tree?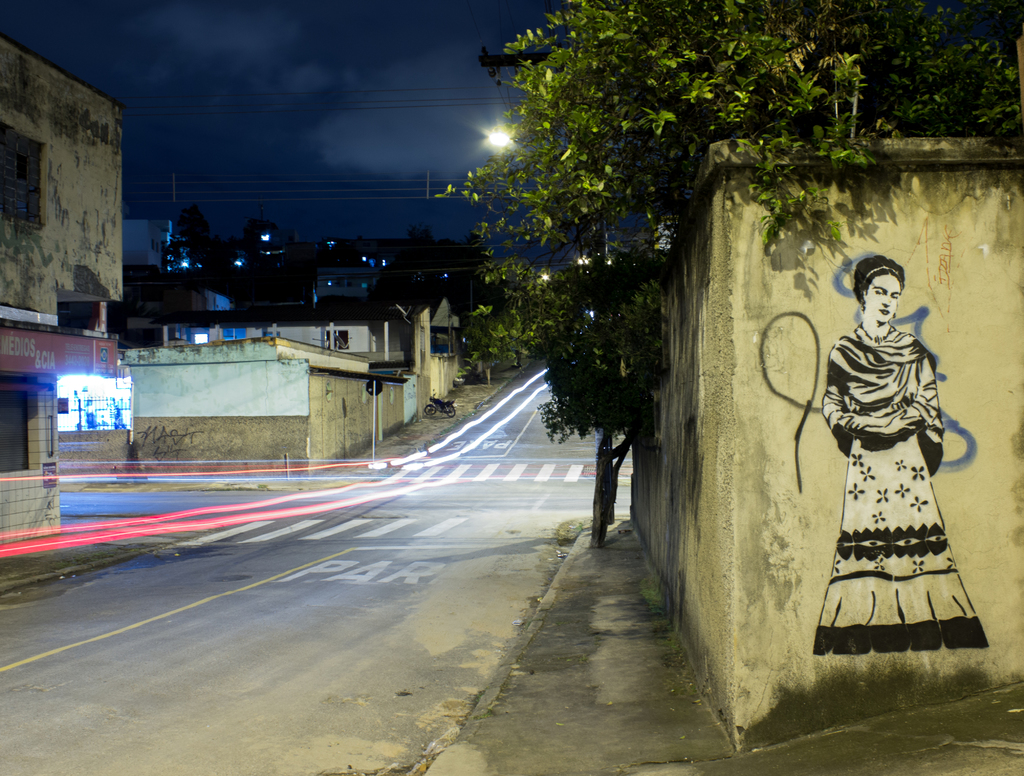
x1=445 y1=9 x2=838 y2=535
